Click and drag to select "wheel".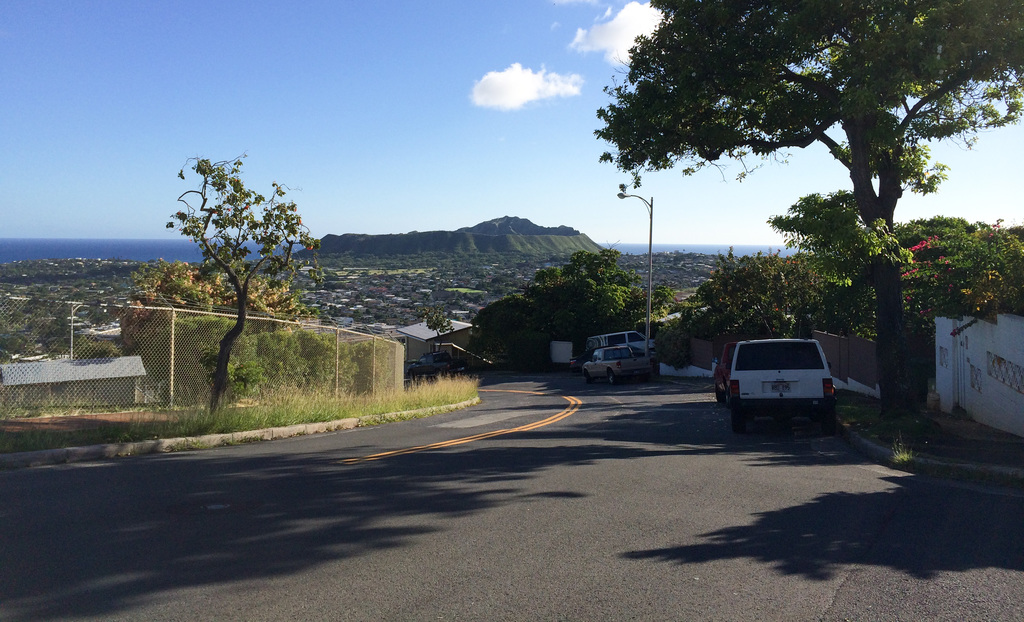
Selection: bbox=[730, 408, 744, 436].
